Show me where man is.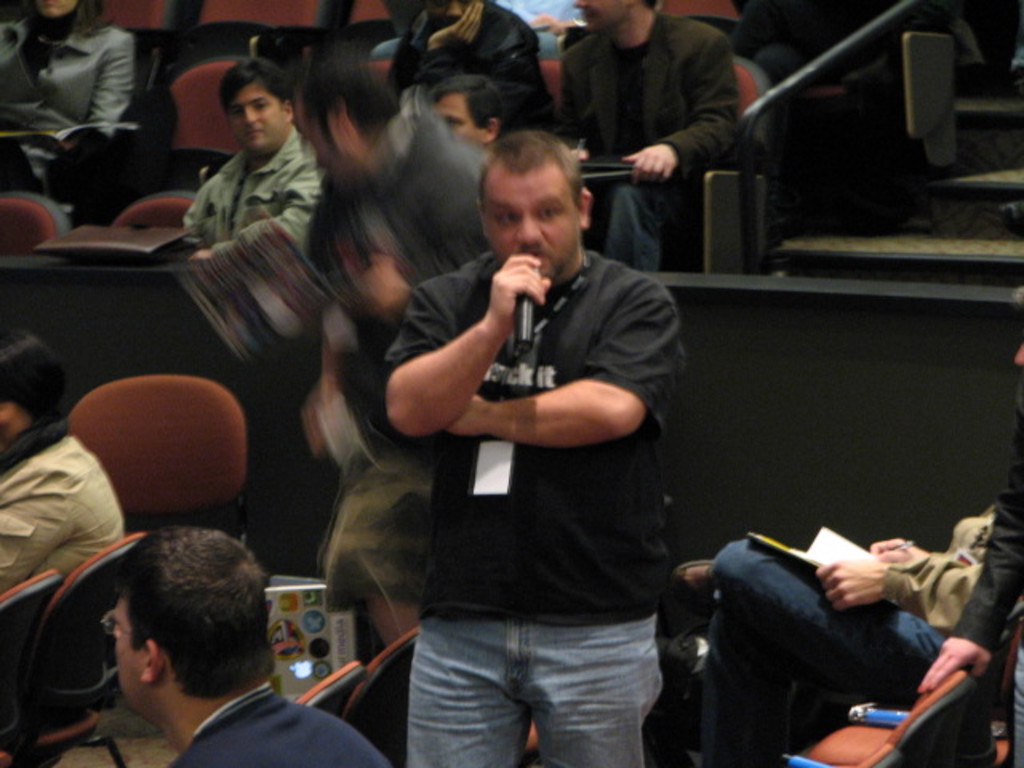
man is at l=560, t=0, r=746, b=275.
